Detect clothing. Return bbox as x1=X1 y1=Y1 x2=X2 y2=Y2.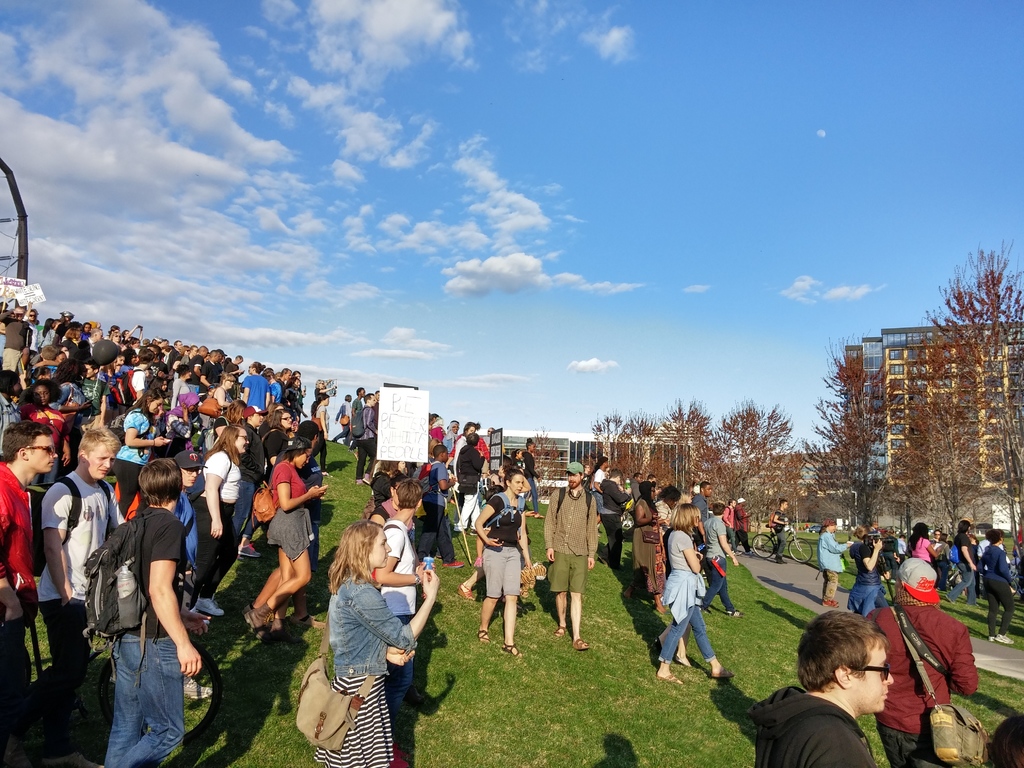
x1=204 y1=356 x2=216 y2=393.
